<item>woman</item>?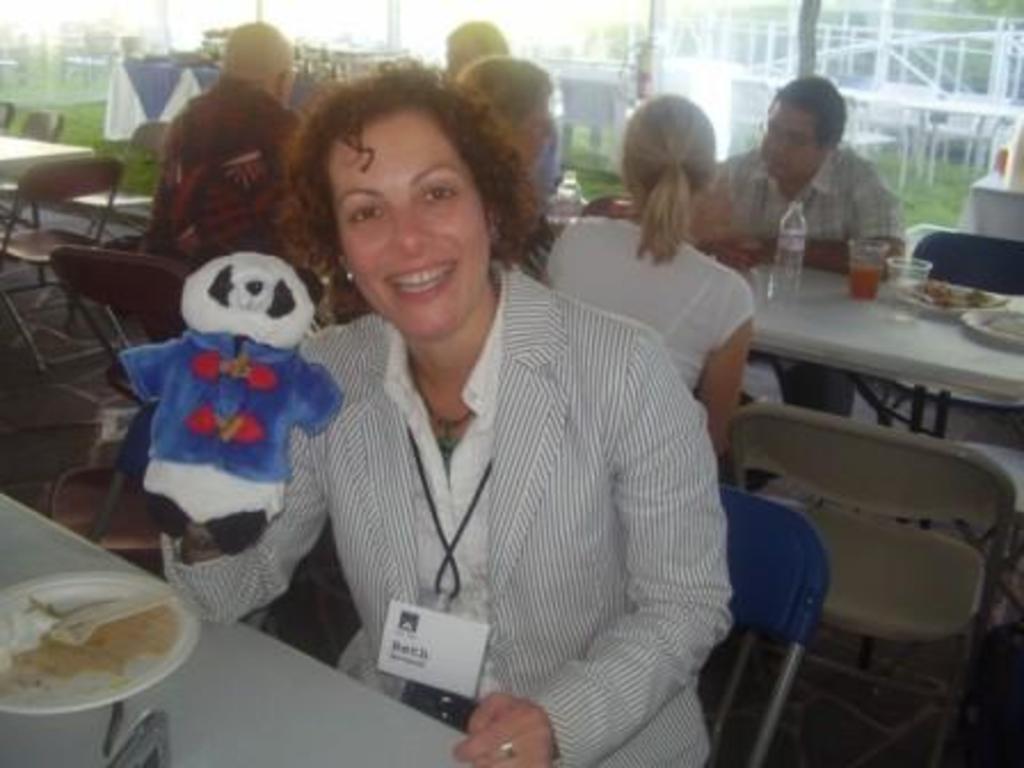
bbox(167, 121, 725, 754)
